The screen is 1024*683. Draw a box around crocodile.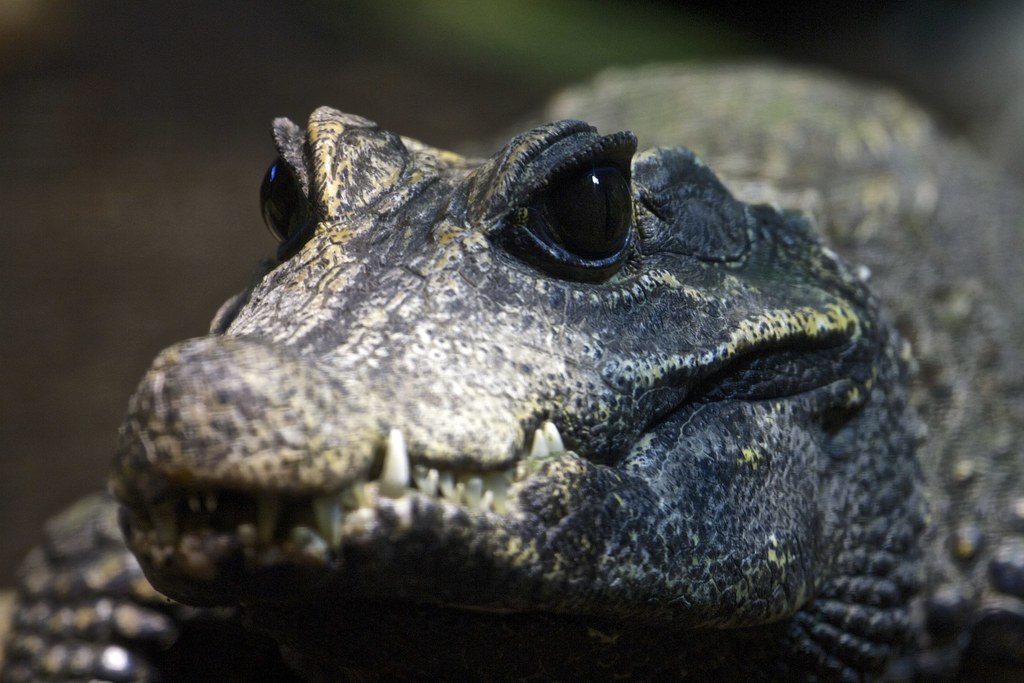
box(0, 62, 1023, 682).
